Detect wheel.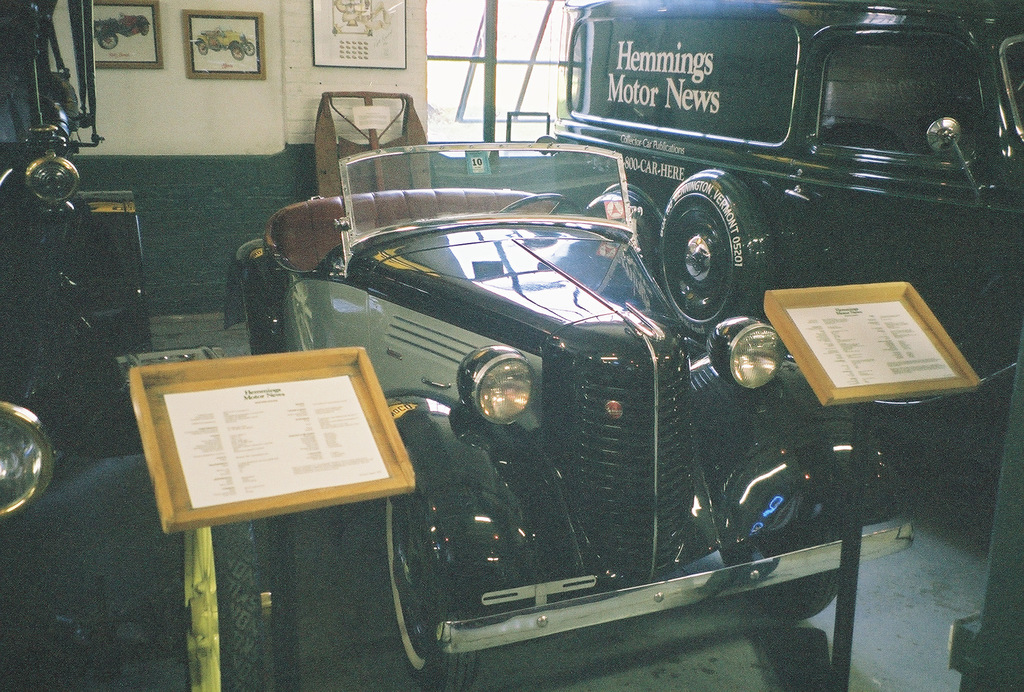
Detected at {"left": 674, "top": 179, "right": 757, "bottom": 313}.
